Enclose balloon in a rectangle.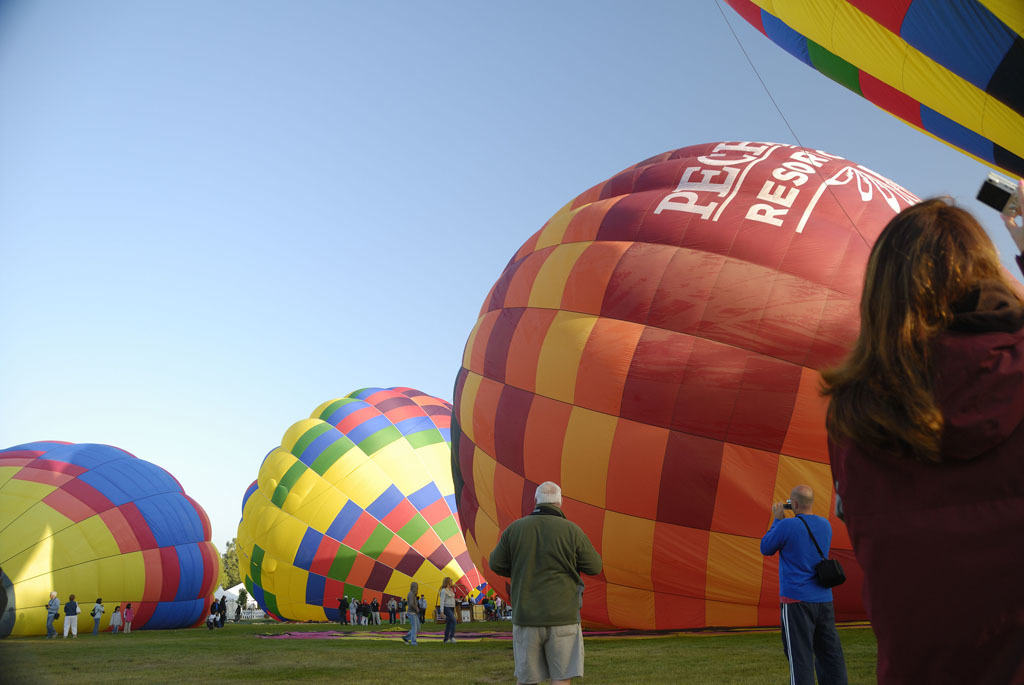
{"left": 448, "top": 142, "right": 923, "bottom": 636}.
